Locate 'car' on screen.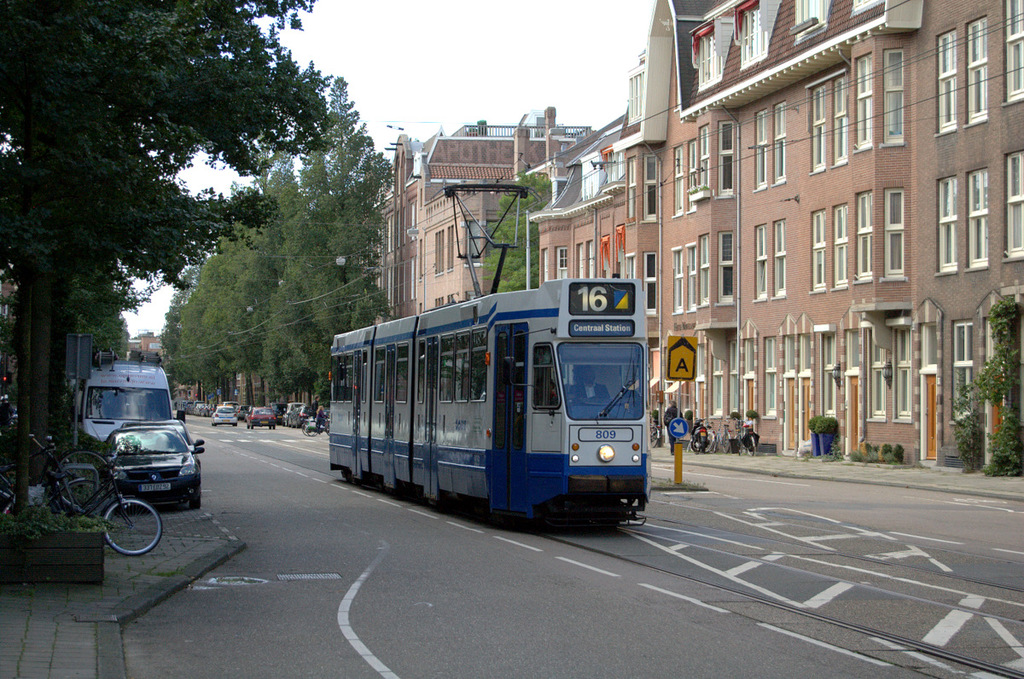
On screen at (left=212, top=406, right=238, bottom=427).
